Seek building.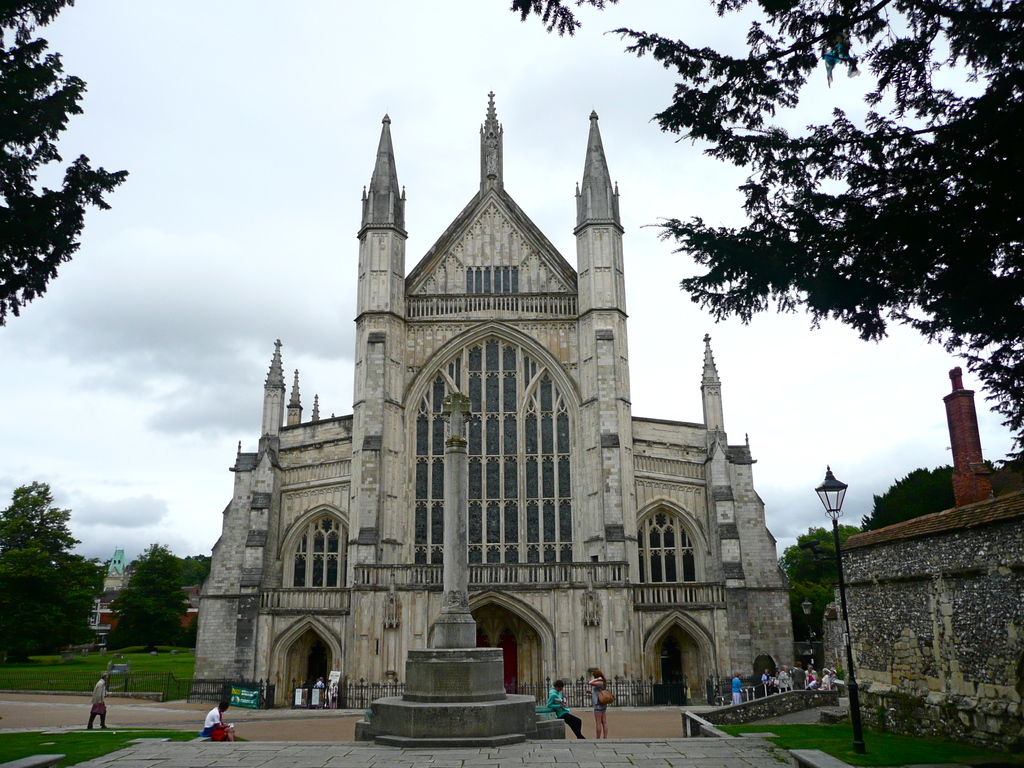
<box>823,368,1023,742</box>.
